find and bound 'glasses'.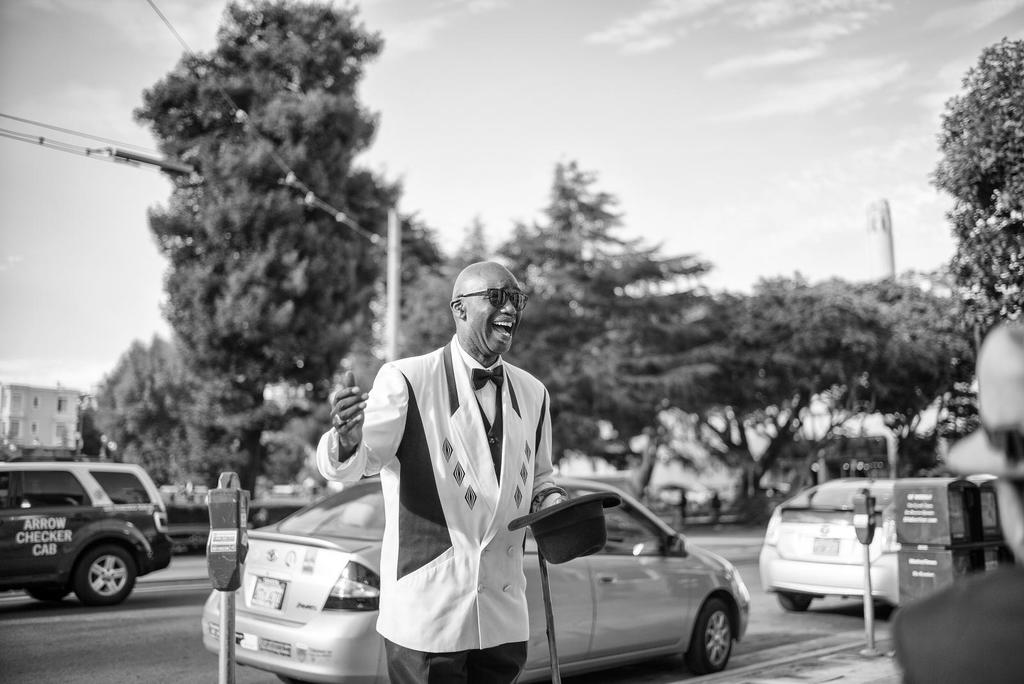
Bound: select_region(453, 284, 533, 309).
